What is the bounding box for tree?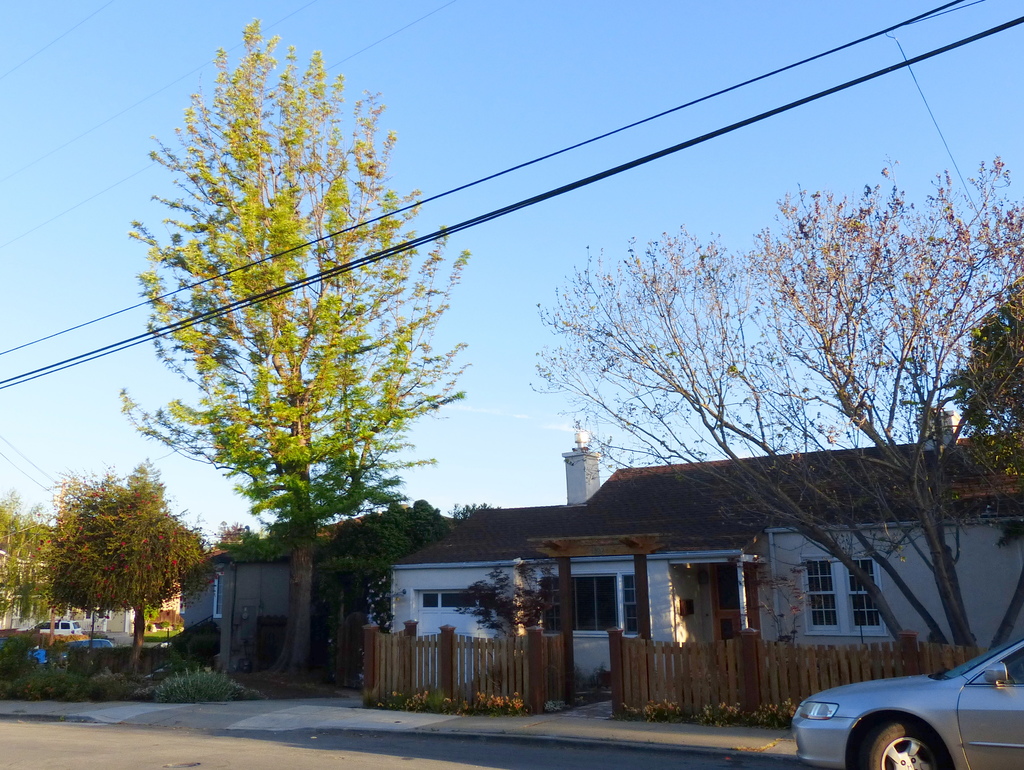
bbox(0, 485, 57, 636).
